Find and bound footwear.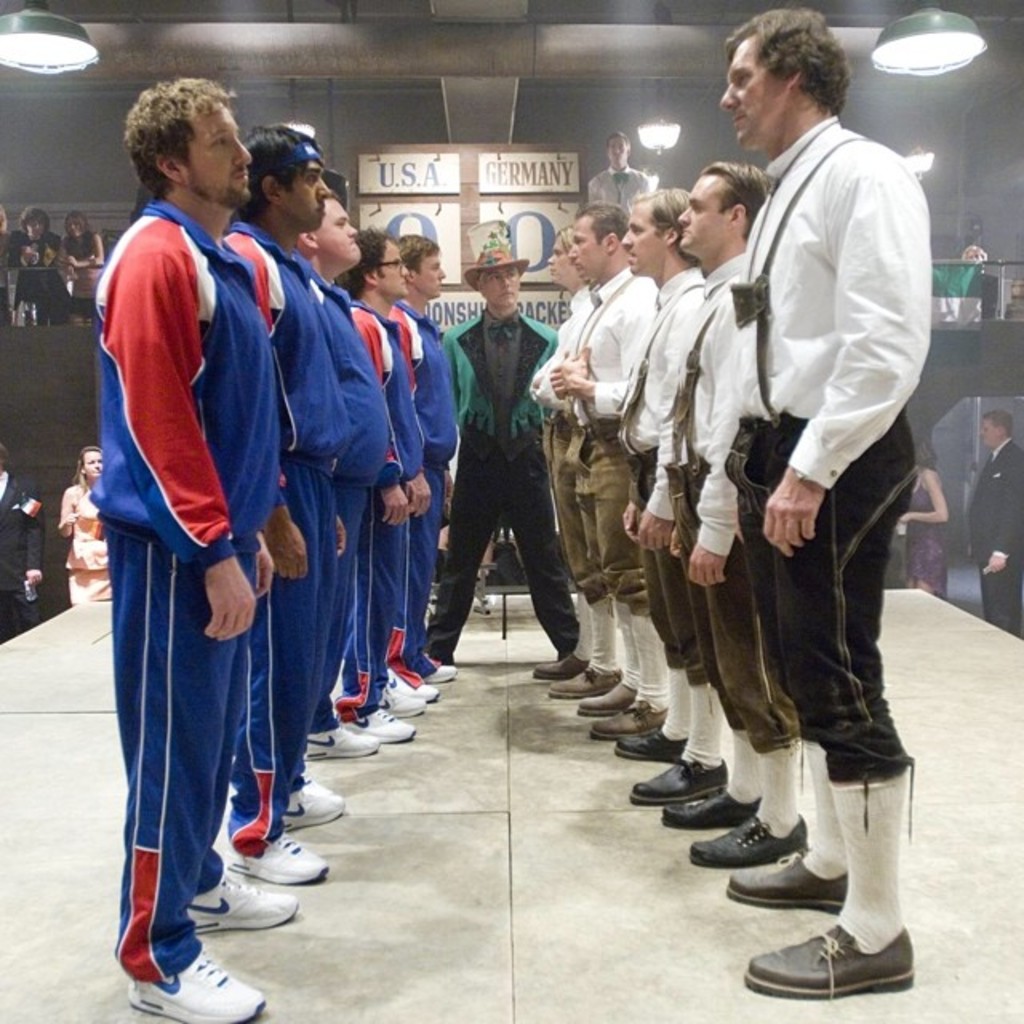
Bound: 126/942/266/1022.
